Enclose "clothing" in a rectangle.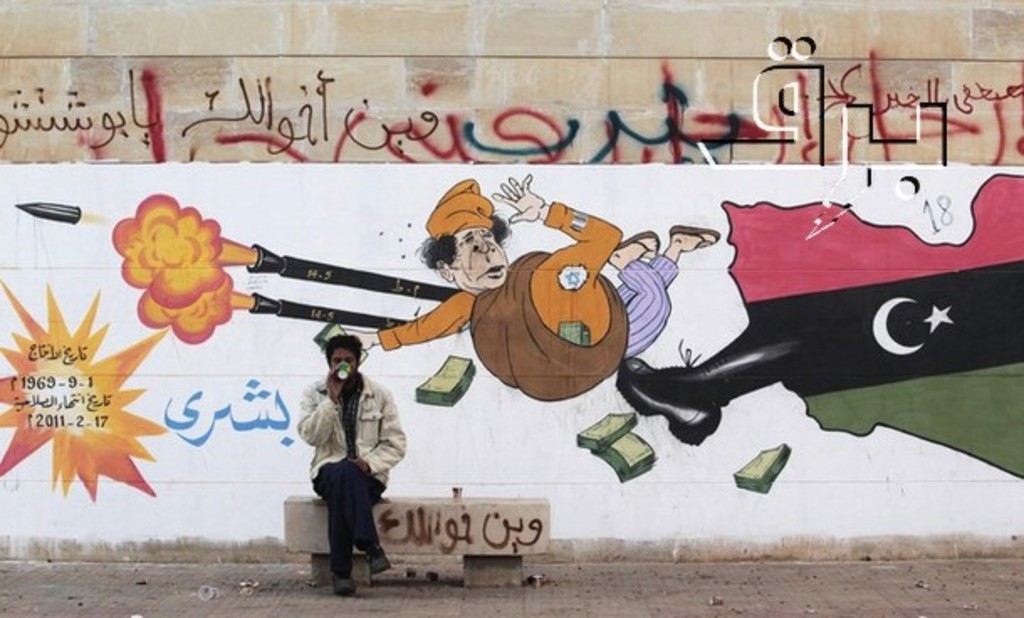
detection(378, 203, 678, 401).
